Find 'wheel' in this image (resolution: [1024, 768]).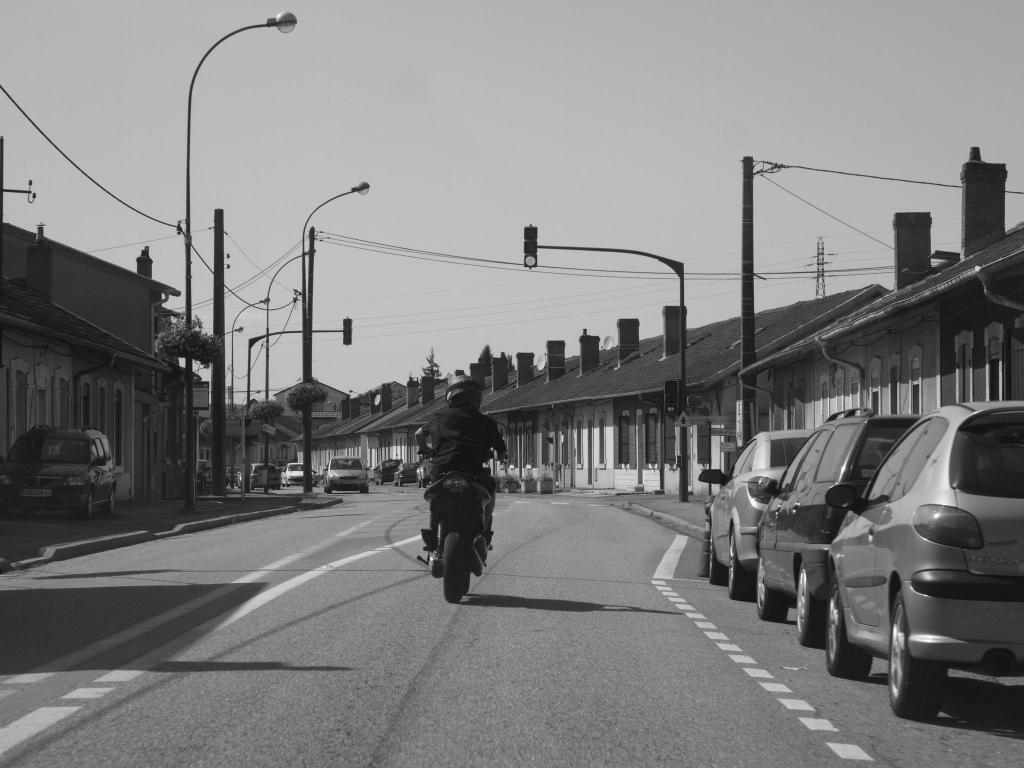
detection(440, 531, 465, 604).
